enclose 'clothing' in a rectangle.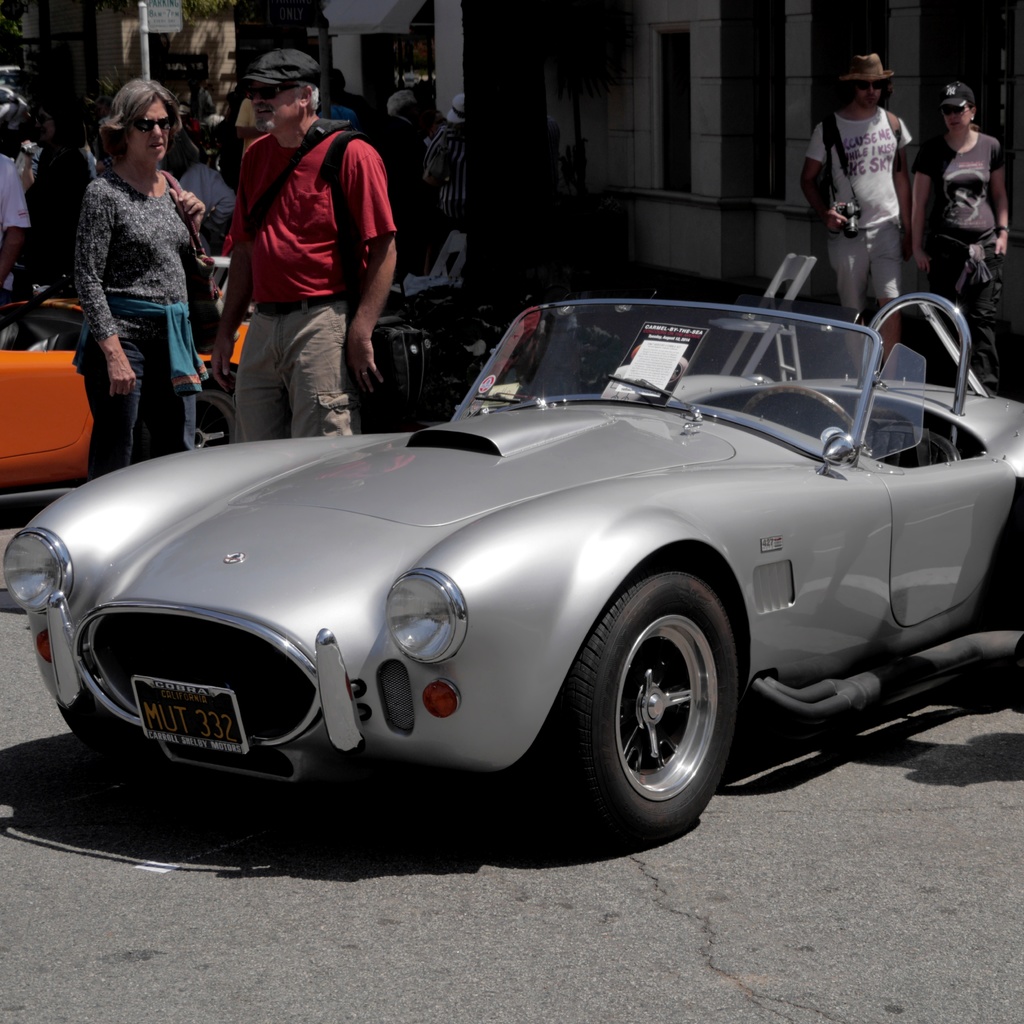
0/161/28/286.
